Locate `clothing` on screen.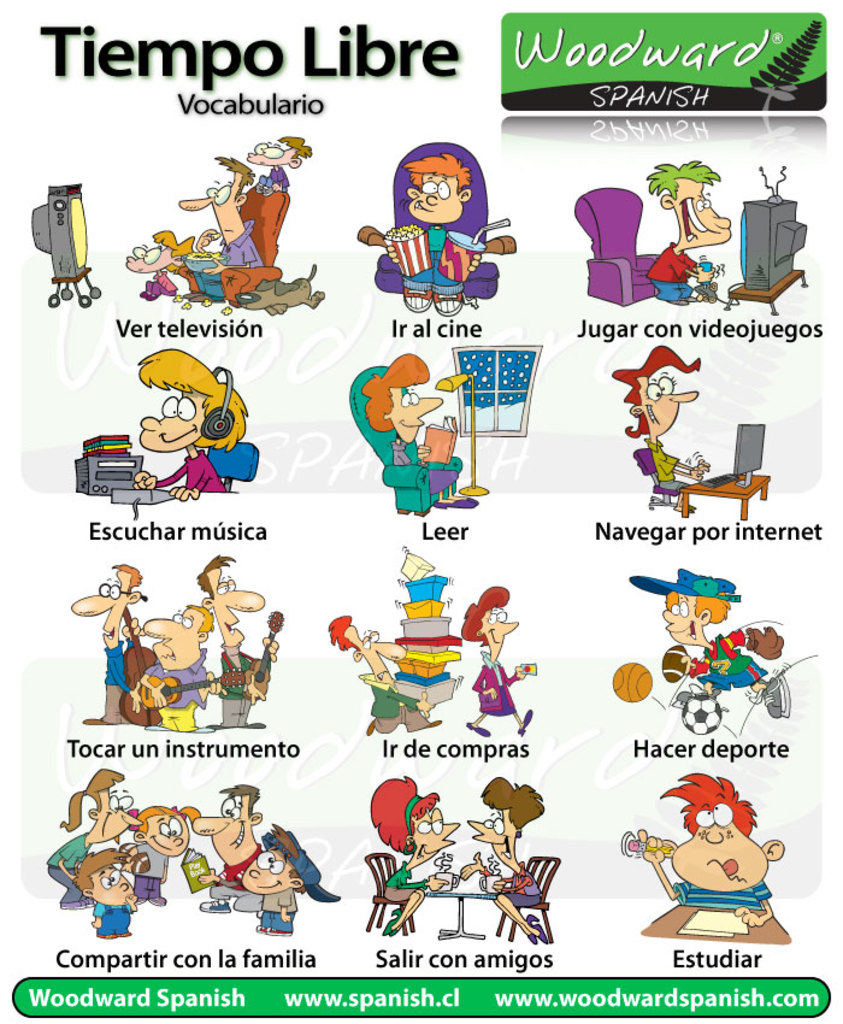
On screen at crop(670, 881, 768, 907).
